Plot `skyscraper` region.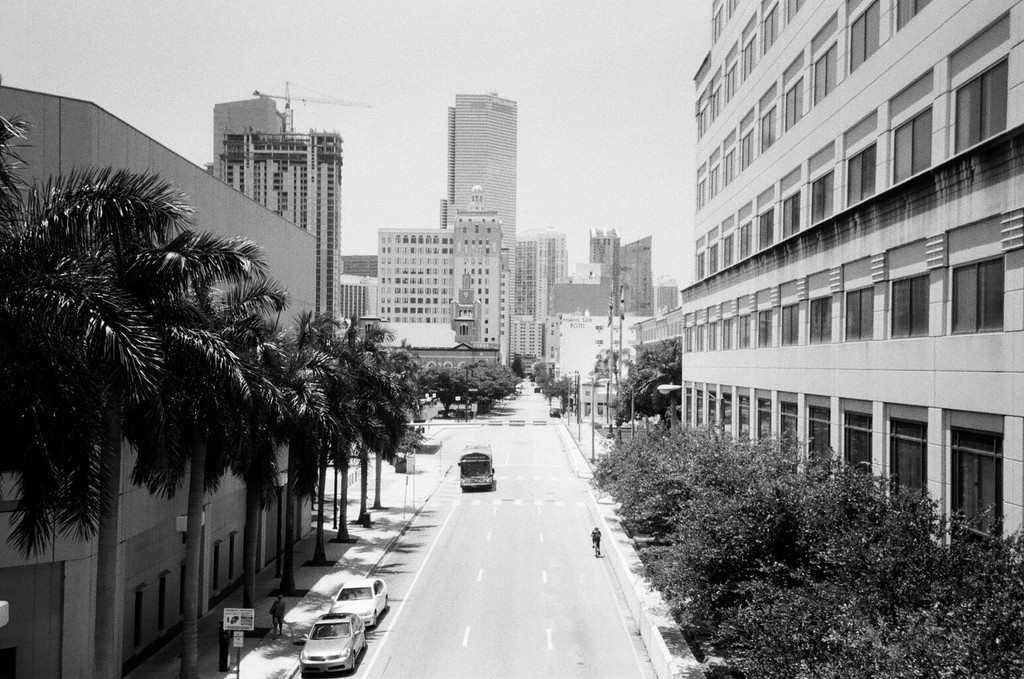
Plotted at 585:229:652:328.
